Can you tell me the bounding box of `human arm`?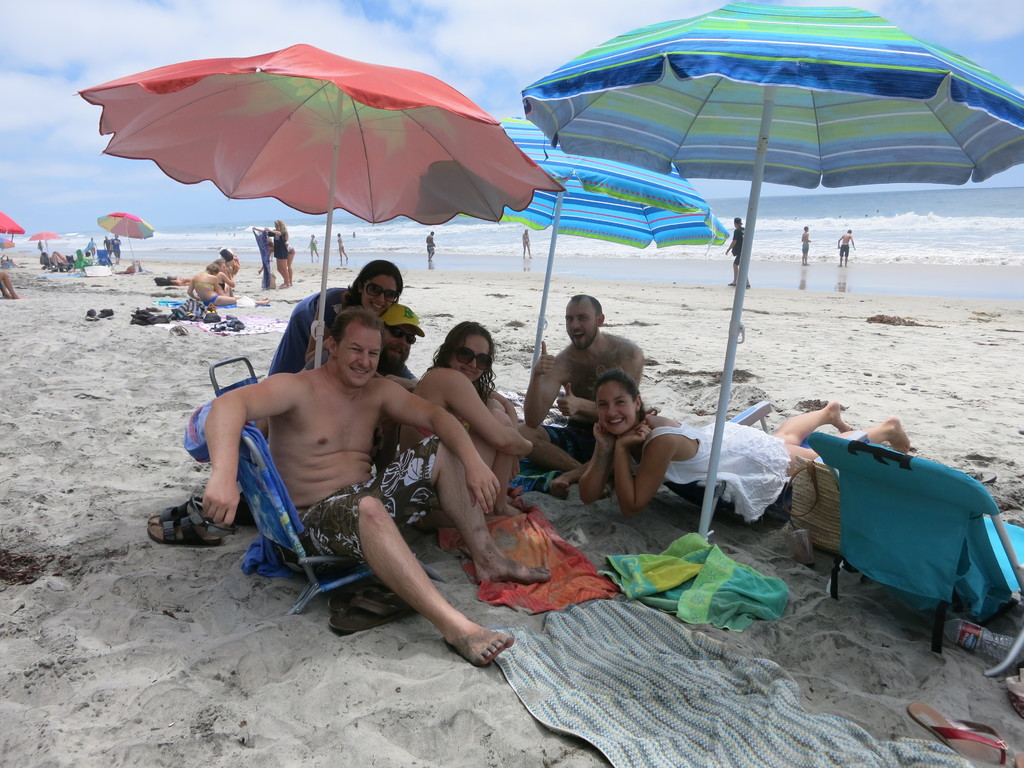
x1=800, y1=232, x2=804, y2=243.
